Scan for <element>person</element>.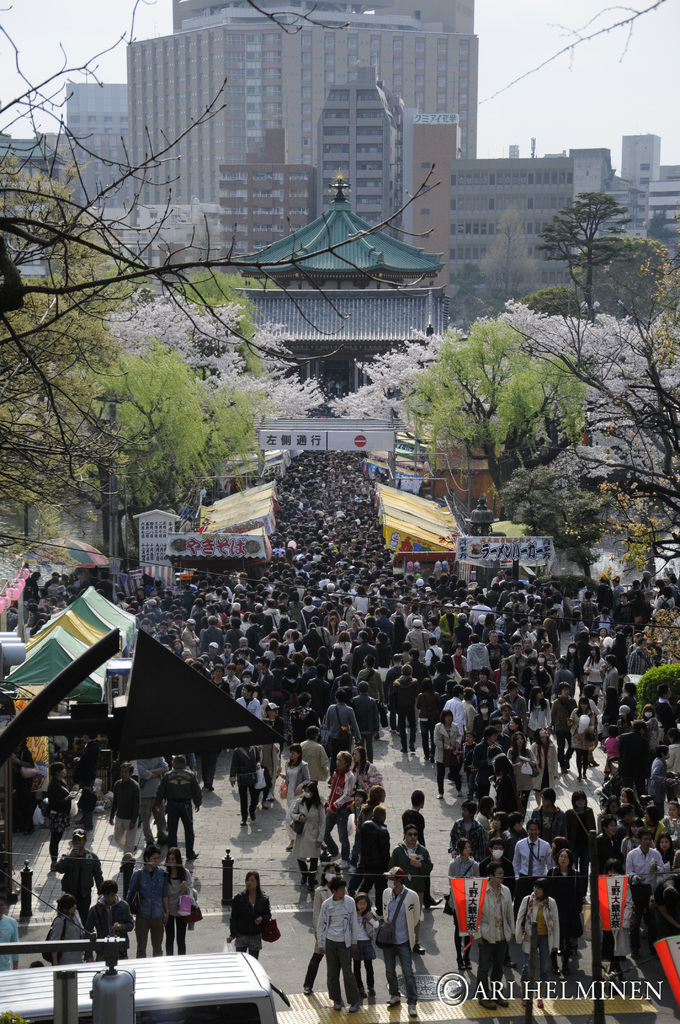
Scan result: [x1=111, y1=858, x2=140, y2=900].
